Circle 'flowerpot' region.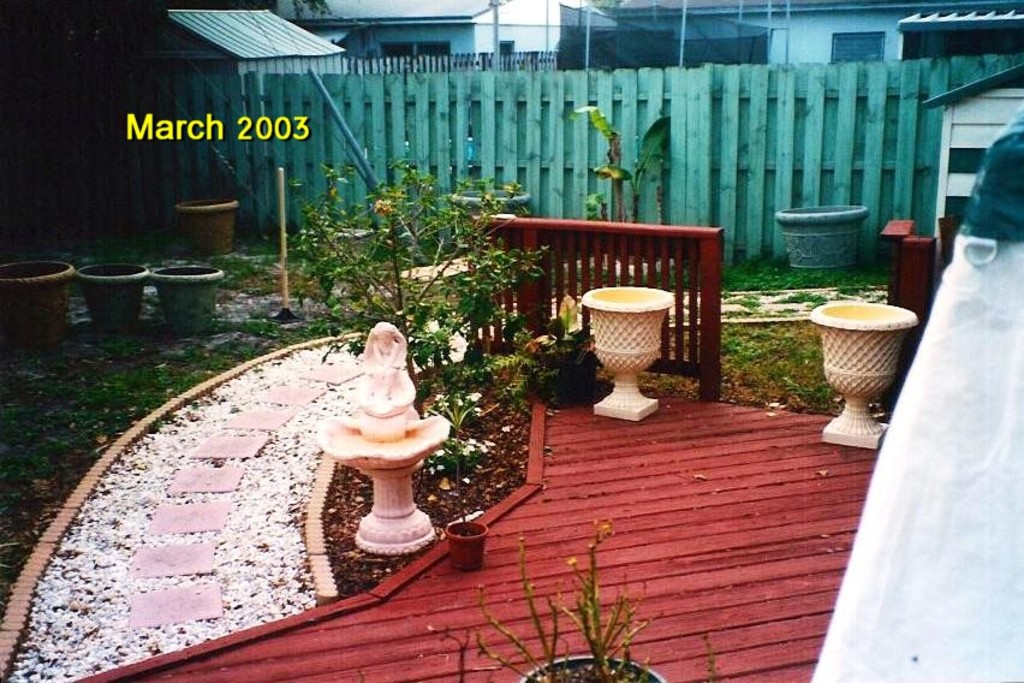
Region: x1=787 y1=198 x2=875 y2=274.
